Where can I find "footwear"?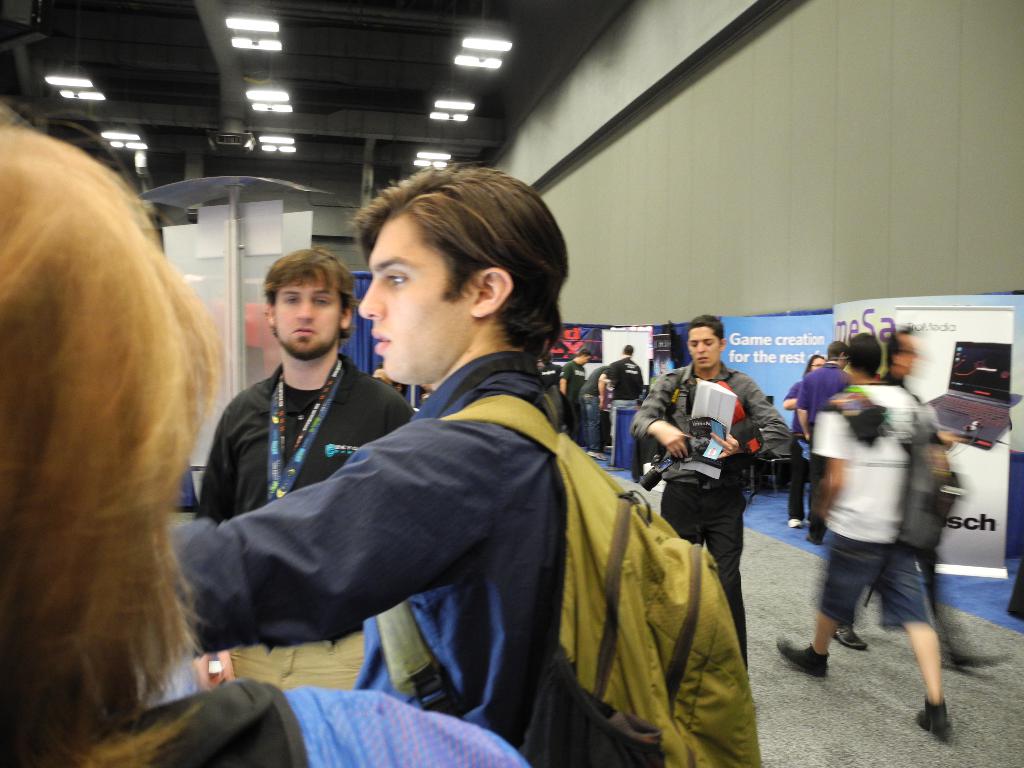
You can find it at (x1=785, y1=516, x2=804, y2=531).
